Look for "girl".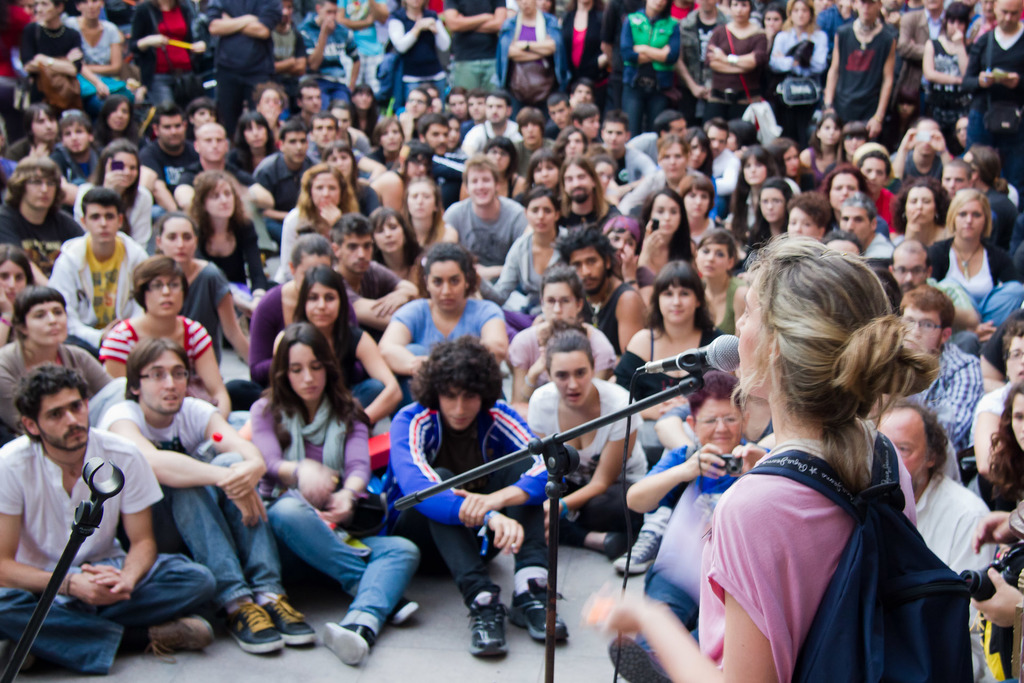
Found: box=[932, 188, 1023, 359].
